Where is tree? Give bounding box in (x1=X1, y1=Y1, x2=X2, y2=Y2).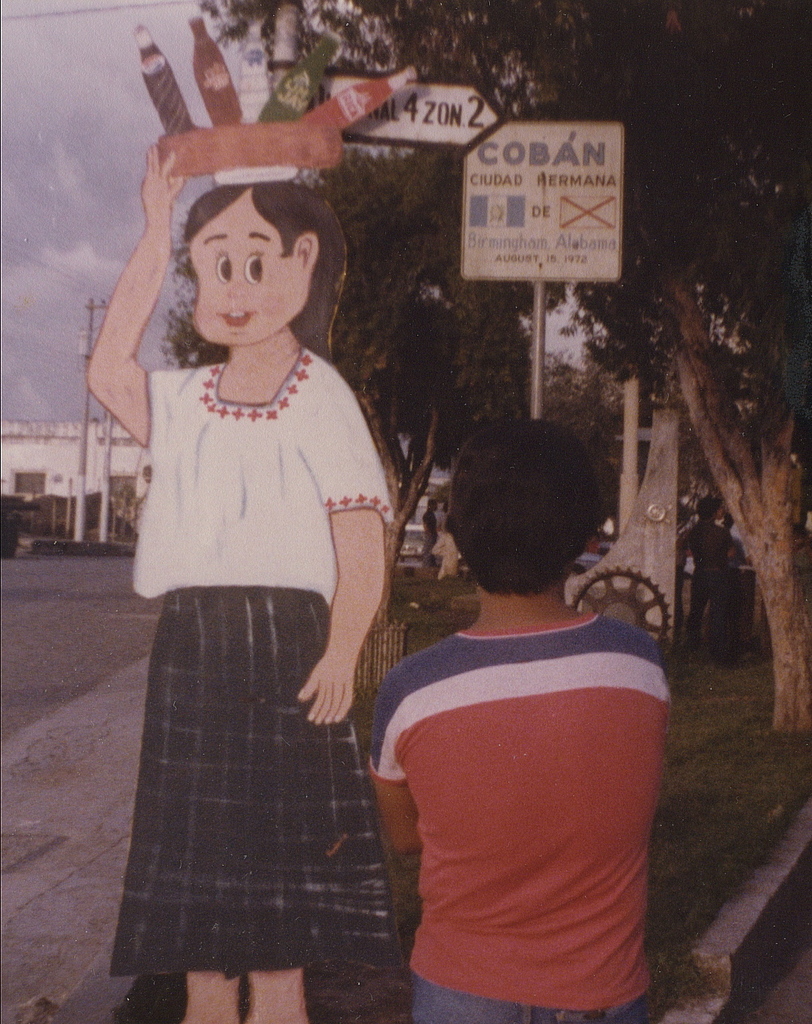
(x1=418, y1=326, x2=599, y2=508).
